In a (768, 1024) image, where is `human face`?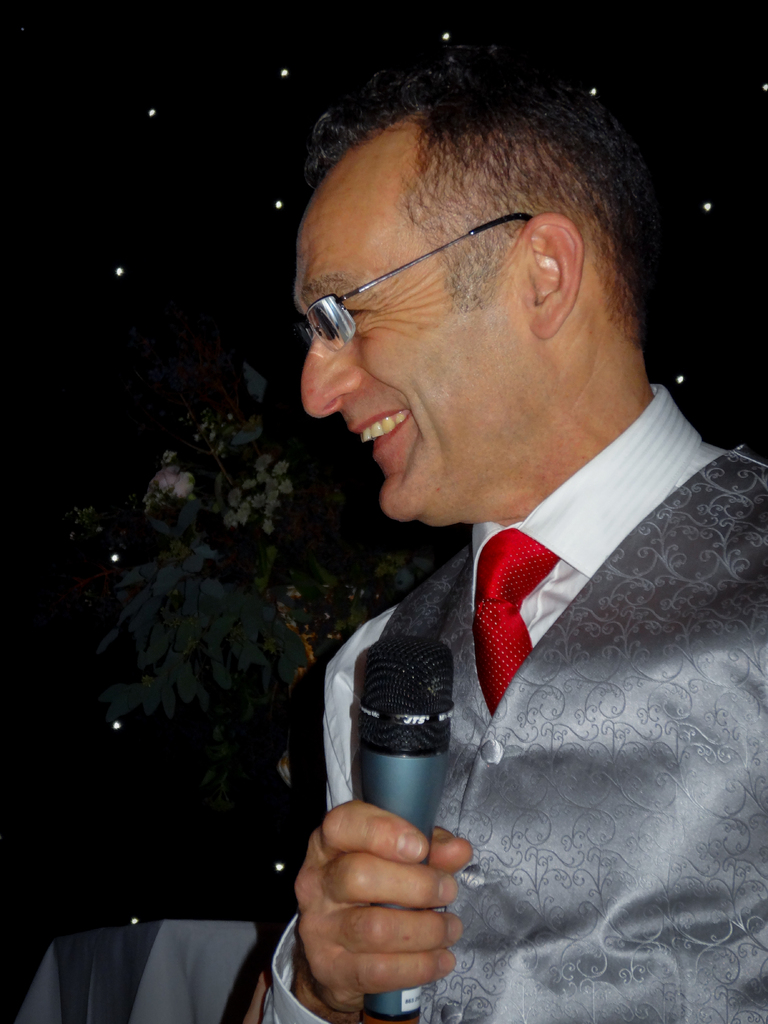
left=301, top=188, right=532, bottom=524.
